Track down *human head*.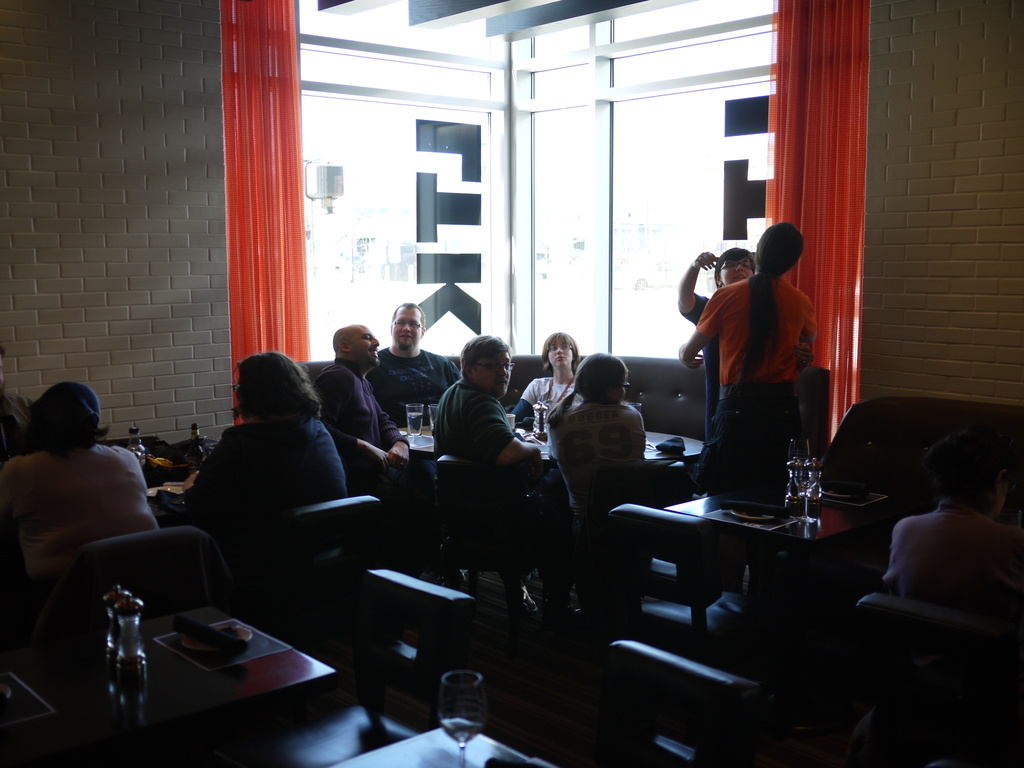
Tracked to (x1=0, y1=347, x2=9, y2=408).
